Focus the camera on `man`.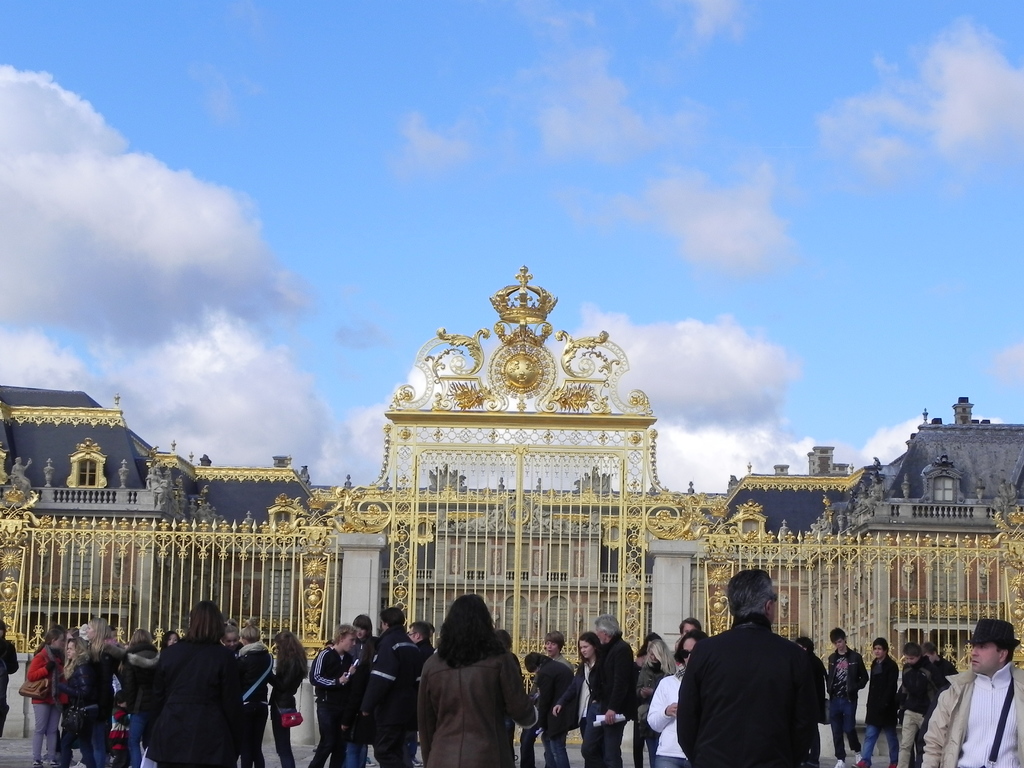
Focus region: {"left": 678, "top": 568, "right": 822, "bottom": 767}.
